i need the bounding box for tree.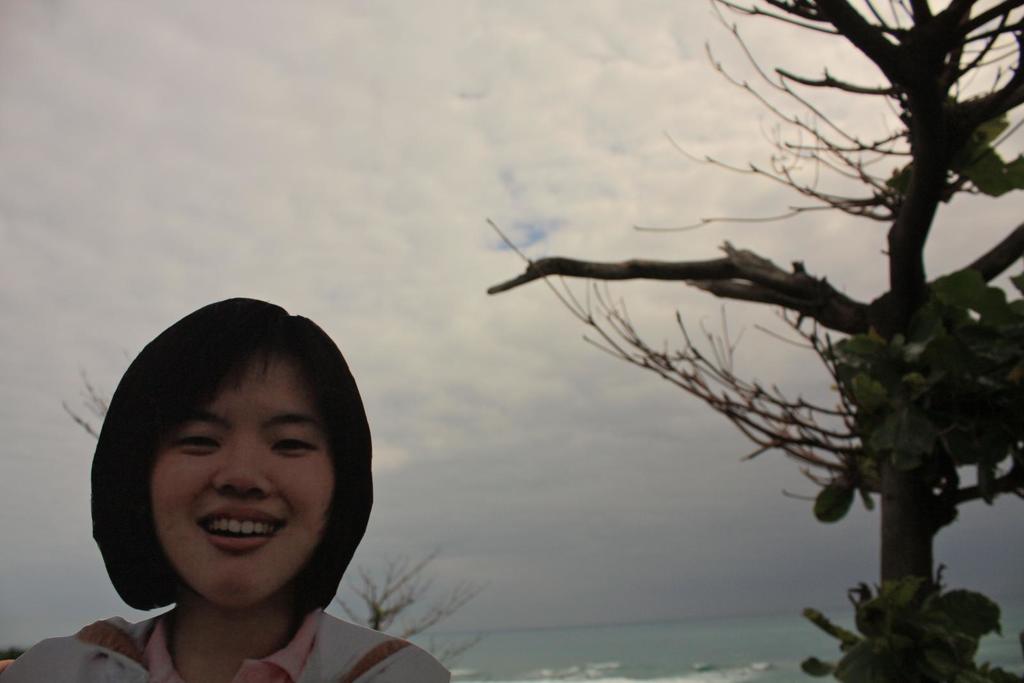
Here it is: <bbox>403, 24, 1023, 662</bbox>.
